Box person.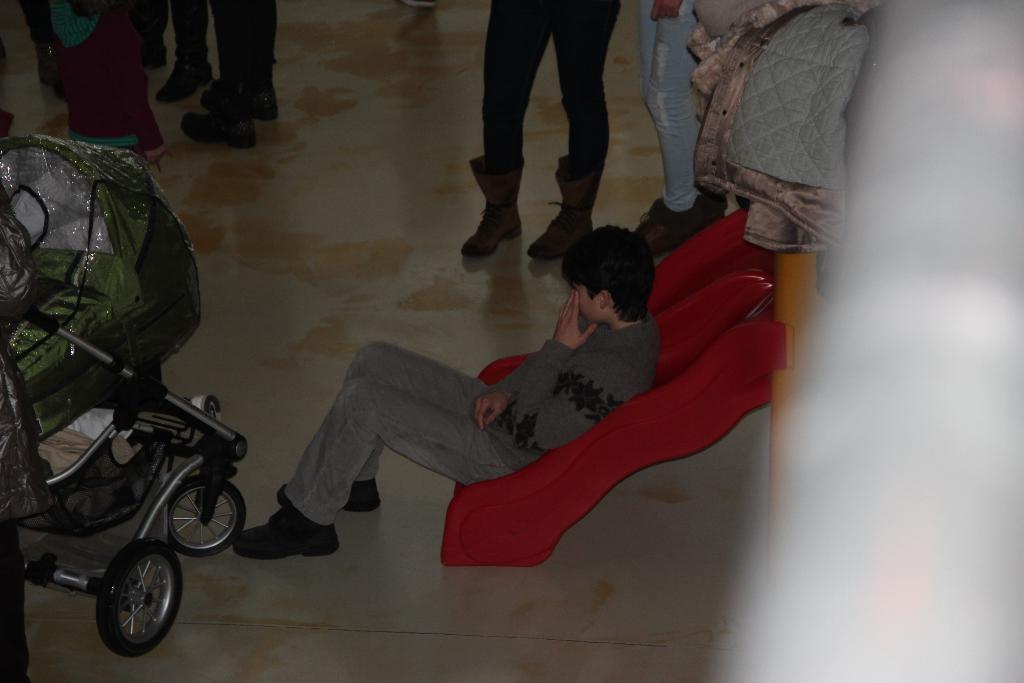
region(460, 0, 623, 260).
